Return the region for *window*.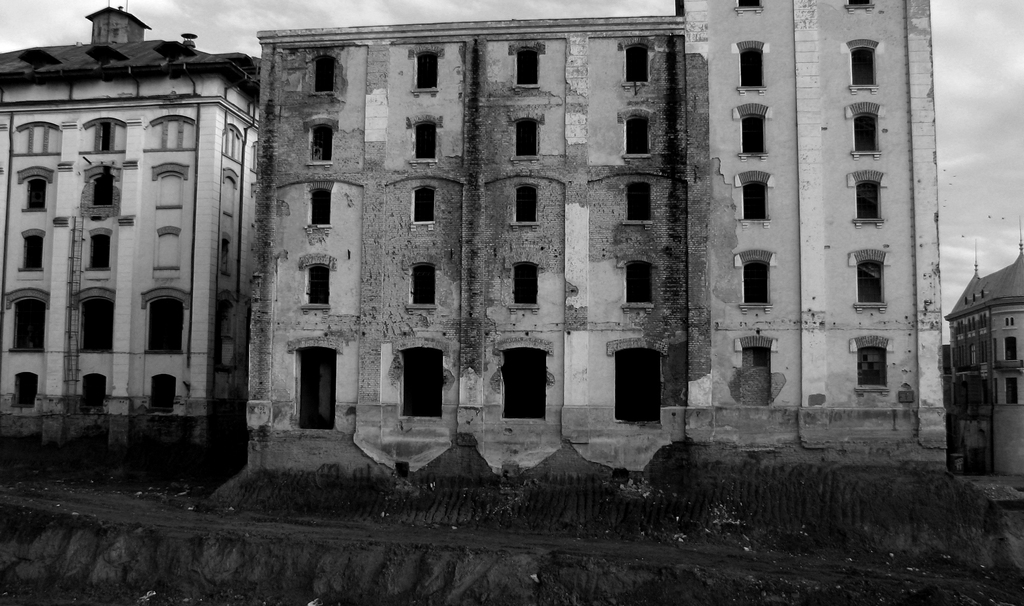
rect(626, 116, 650, 154).
